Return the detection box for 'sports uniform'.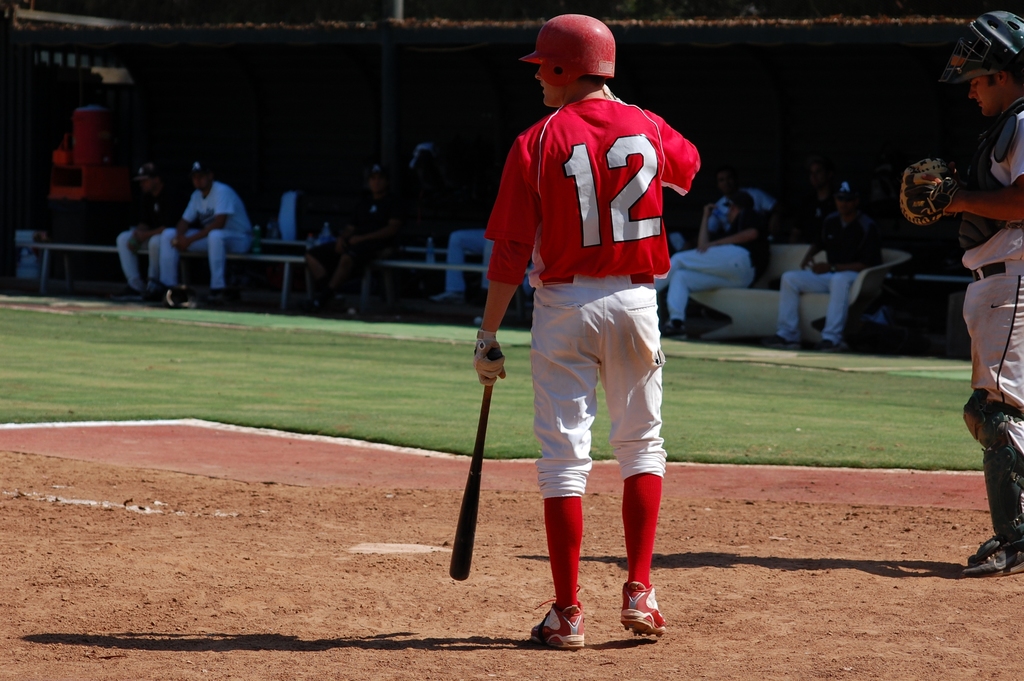
BBox(153, 174, 258, 290).
